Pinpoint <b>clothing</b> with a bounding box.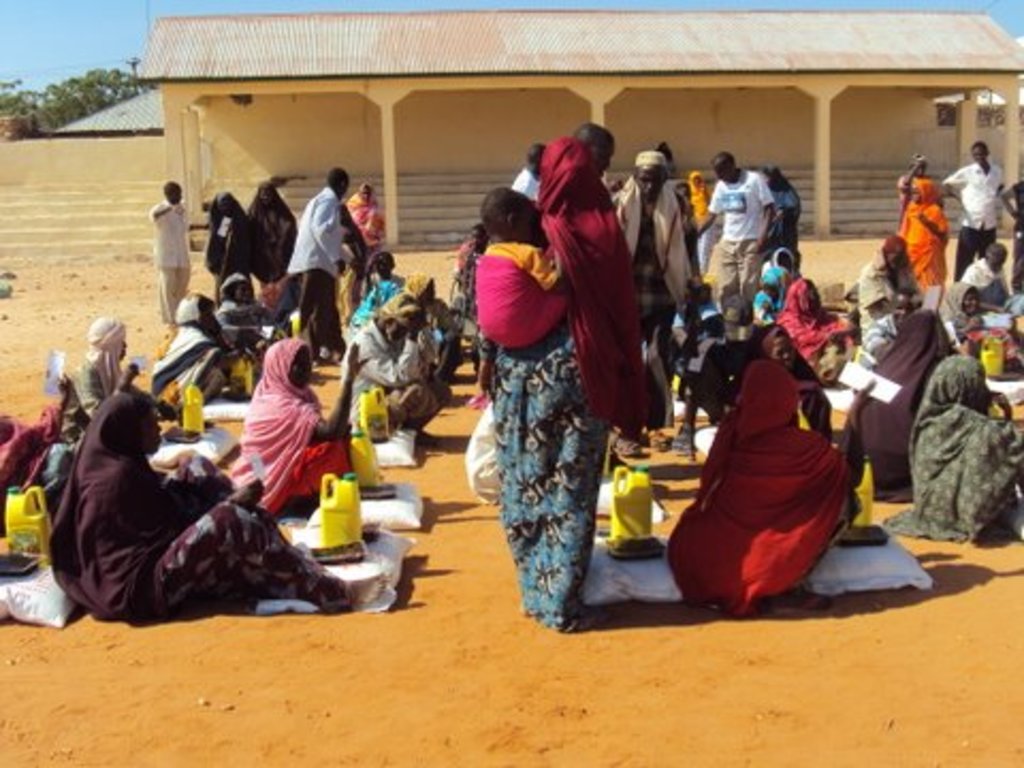
box=[126, 309, 239, 416].
